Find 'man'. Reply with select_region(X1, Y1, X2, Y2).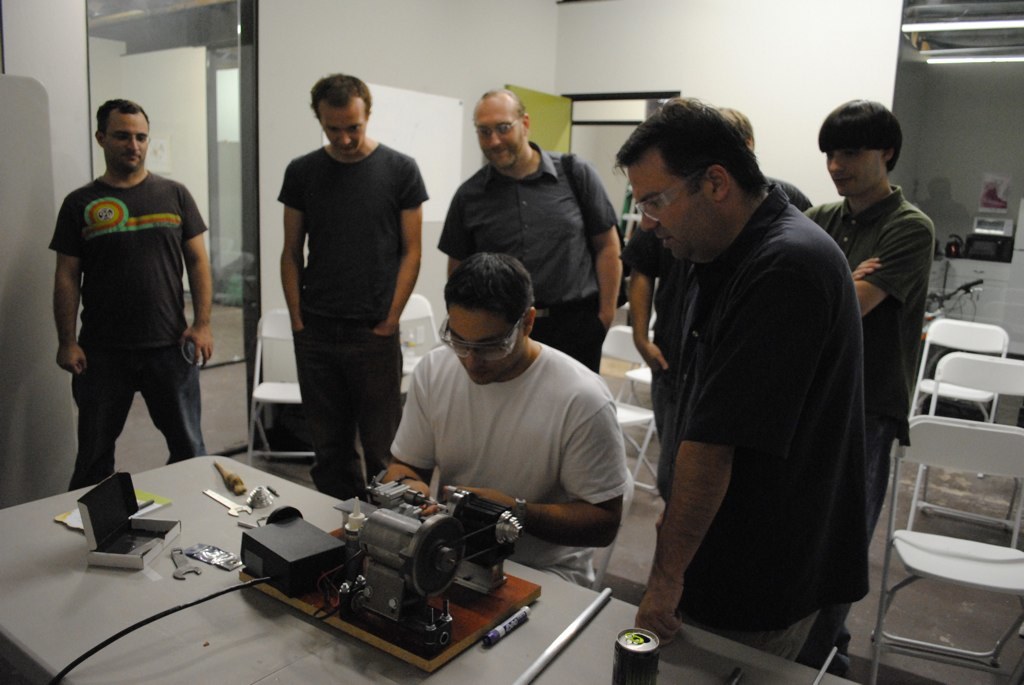
select_region(380, 249, 625, 588).
